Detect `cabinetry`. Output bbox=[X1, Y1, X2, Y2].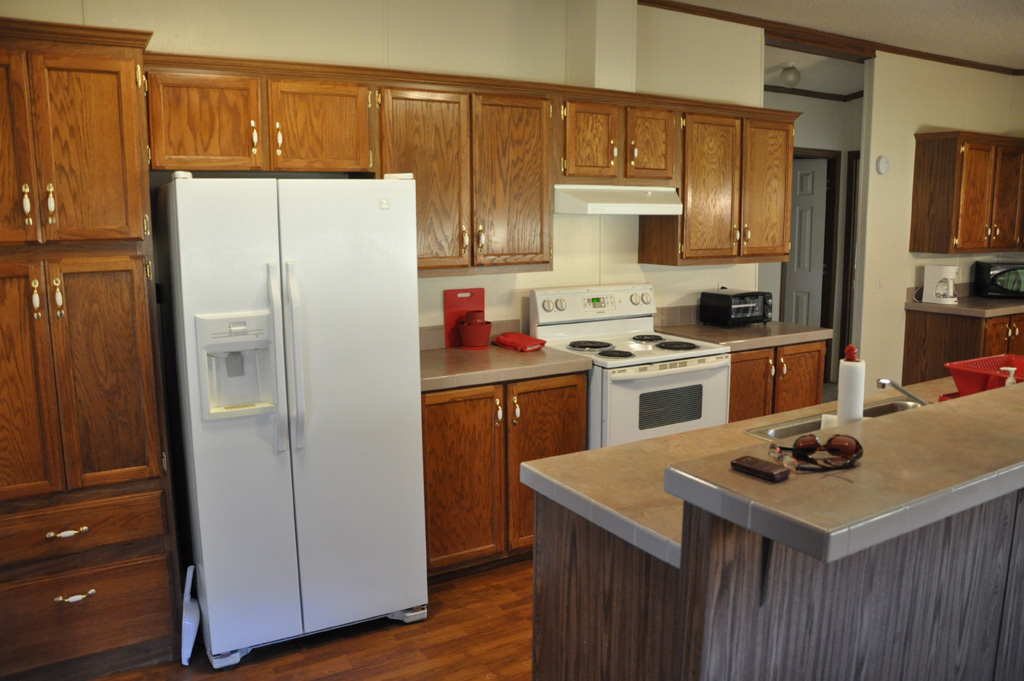
bbox=[0, 23, 195, 680].
